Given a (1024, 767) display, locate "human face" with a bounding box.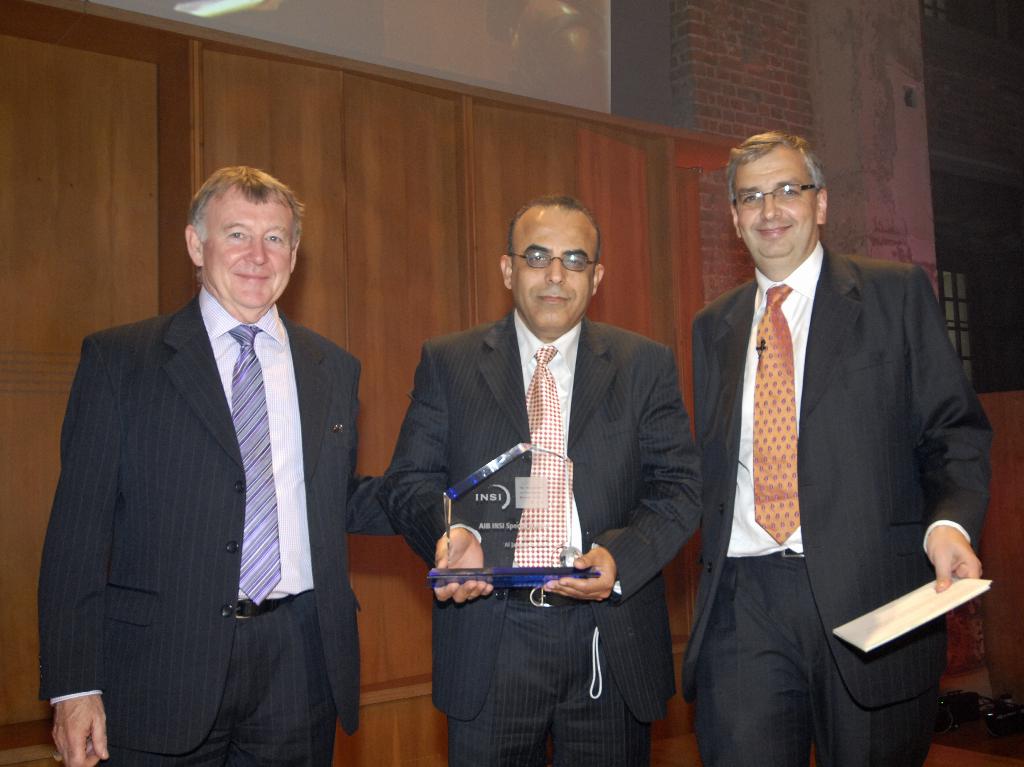
Located: [513, 206, 596, 335].
